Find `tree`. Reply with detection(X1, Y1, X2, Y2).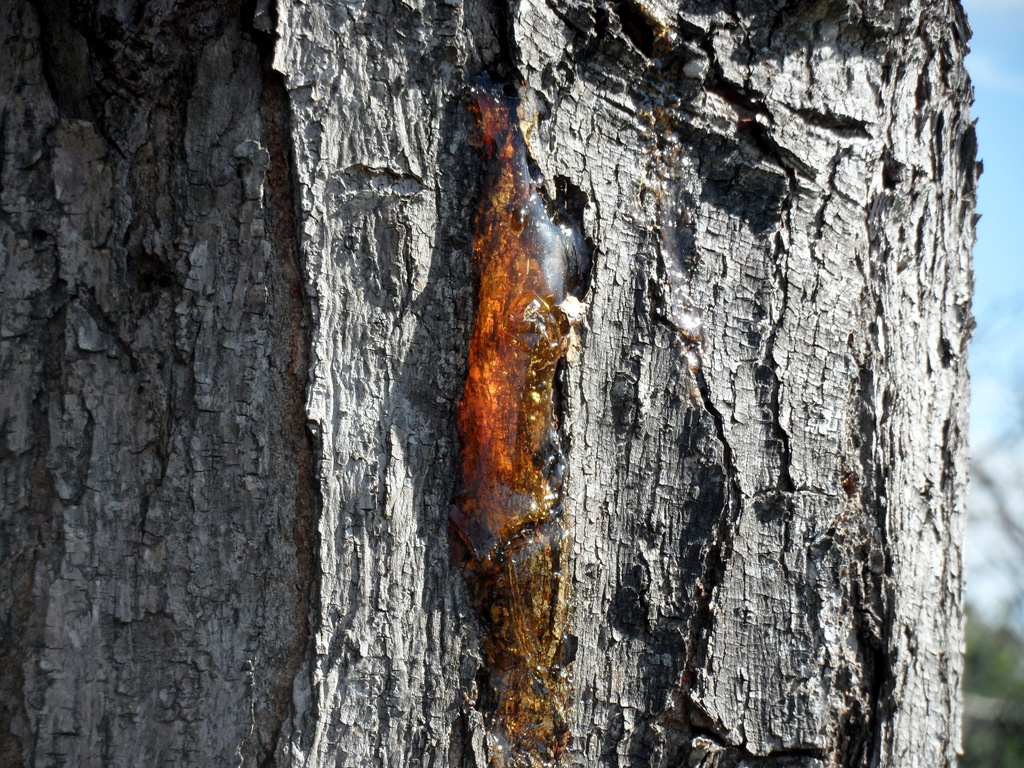
detection(0, 2, 985, 767).
